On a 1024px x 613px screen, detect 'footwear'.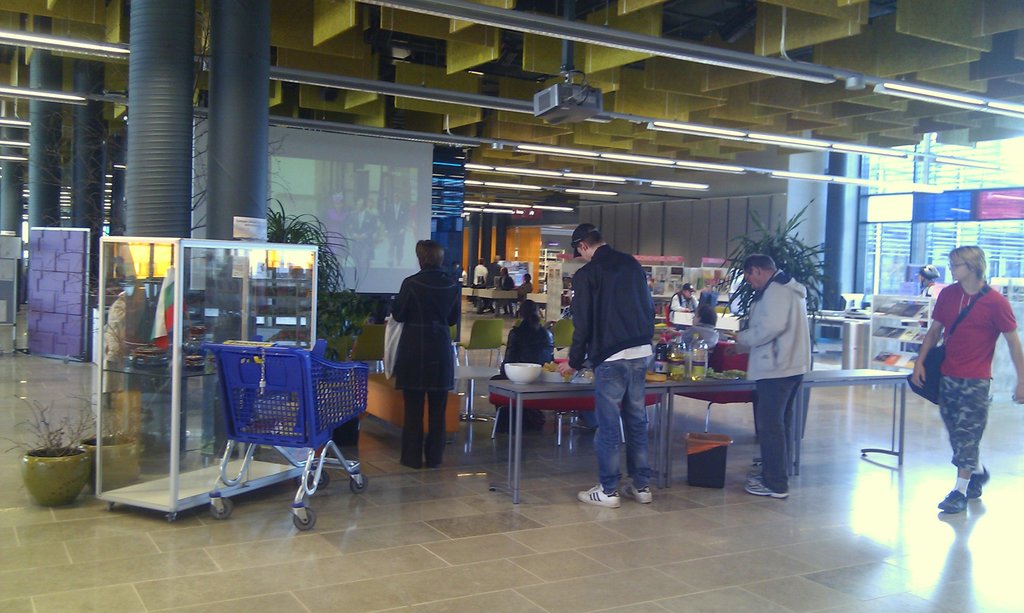
963/466/995/504.
